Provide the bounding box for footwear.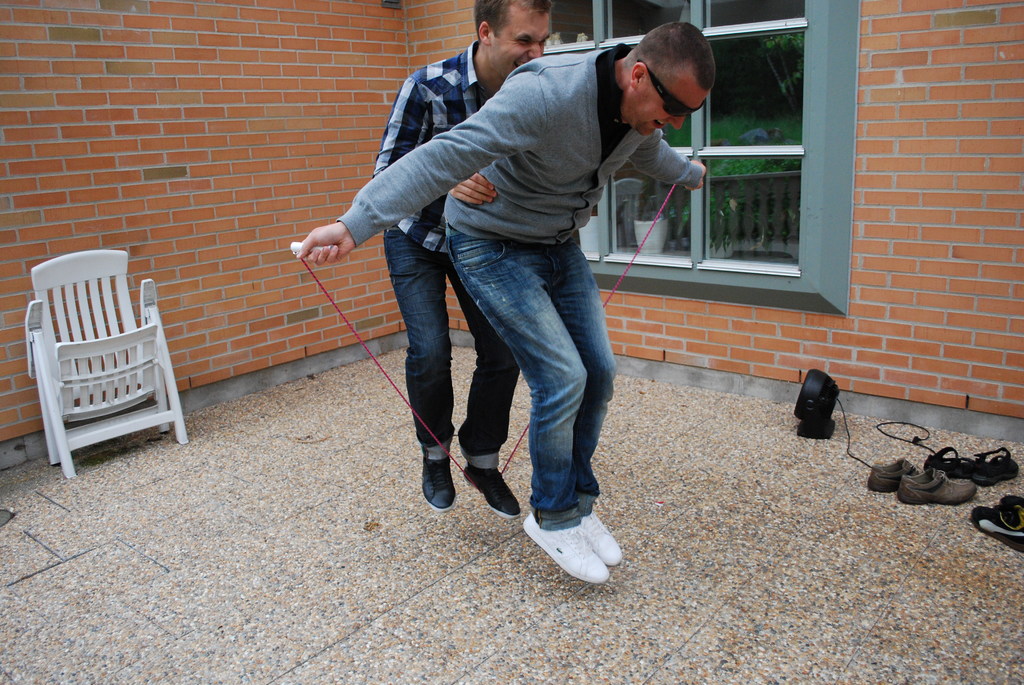
Rect(870, 459, 921, 488).
